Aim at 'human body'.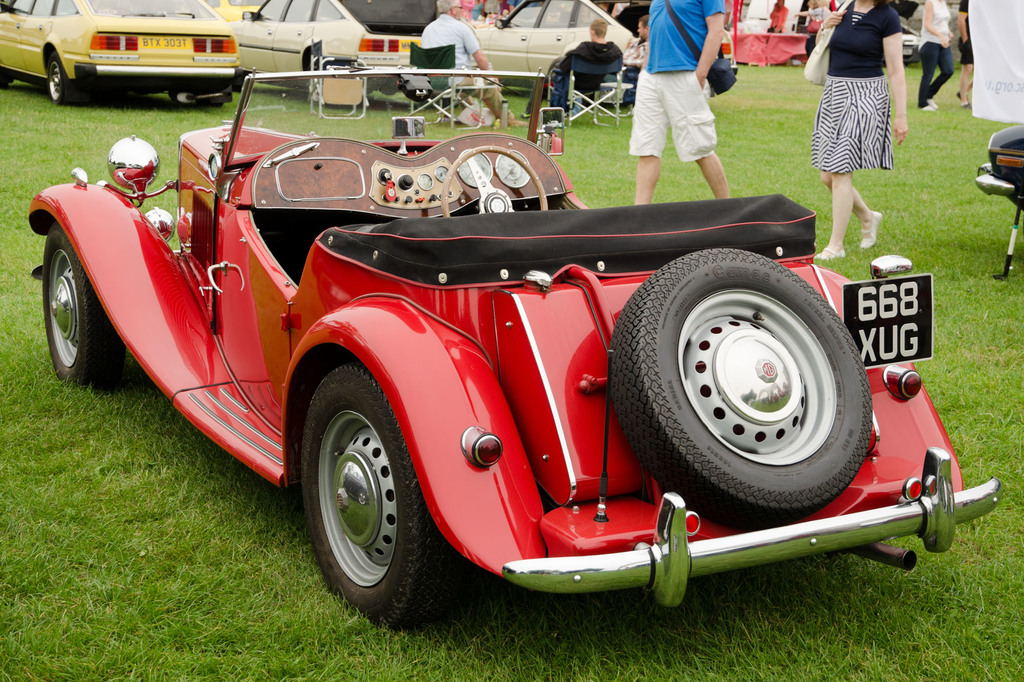
Aimed at region(921, 0, 959, 110).
